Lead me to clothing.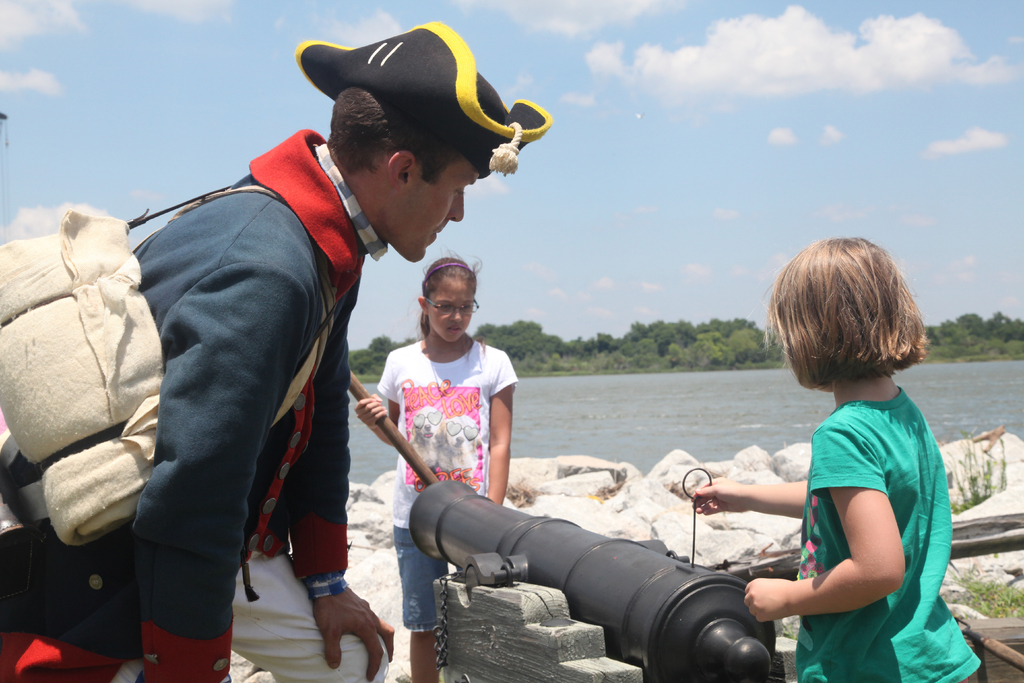
Lead to x1=371, y1=333, x2=518, y2=634.
